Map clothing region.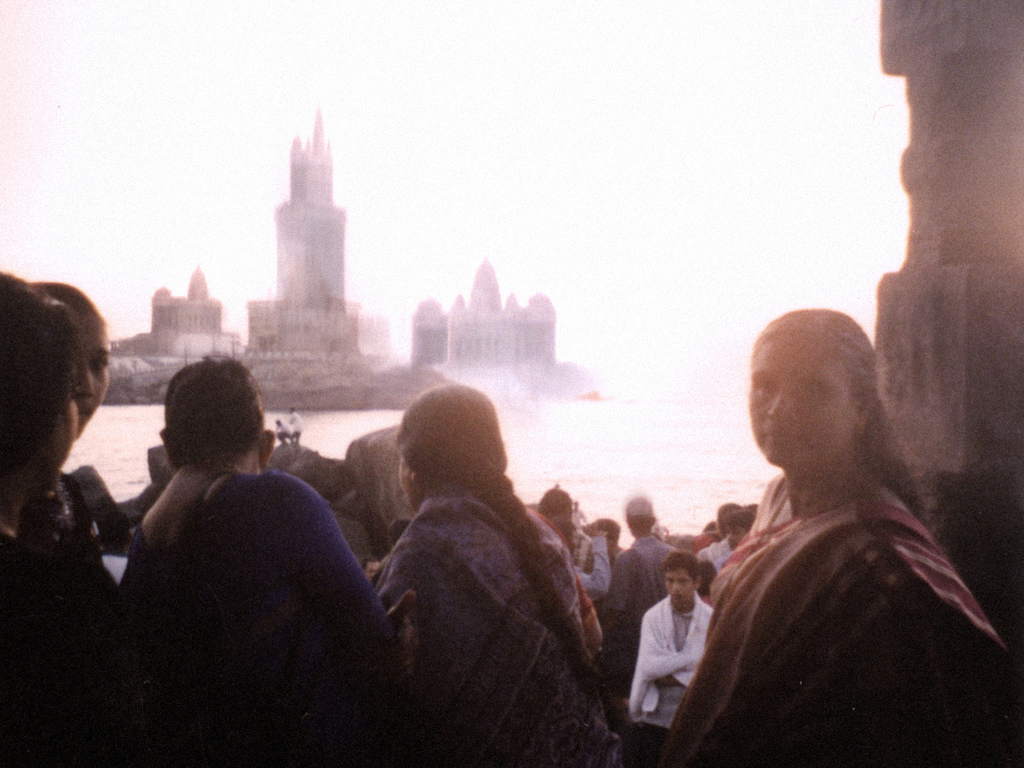
Mapped to {"x1": 37, "y1": 471, "x2": 106, "y2": 564}.
